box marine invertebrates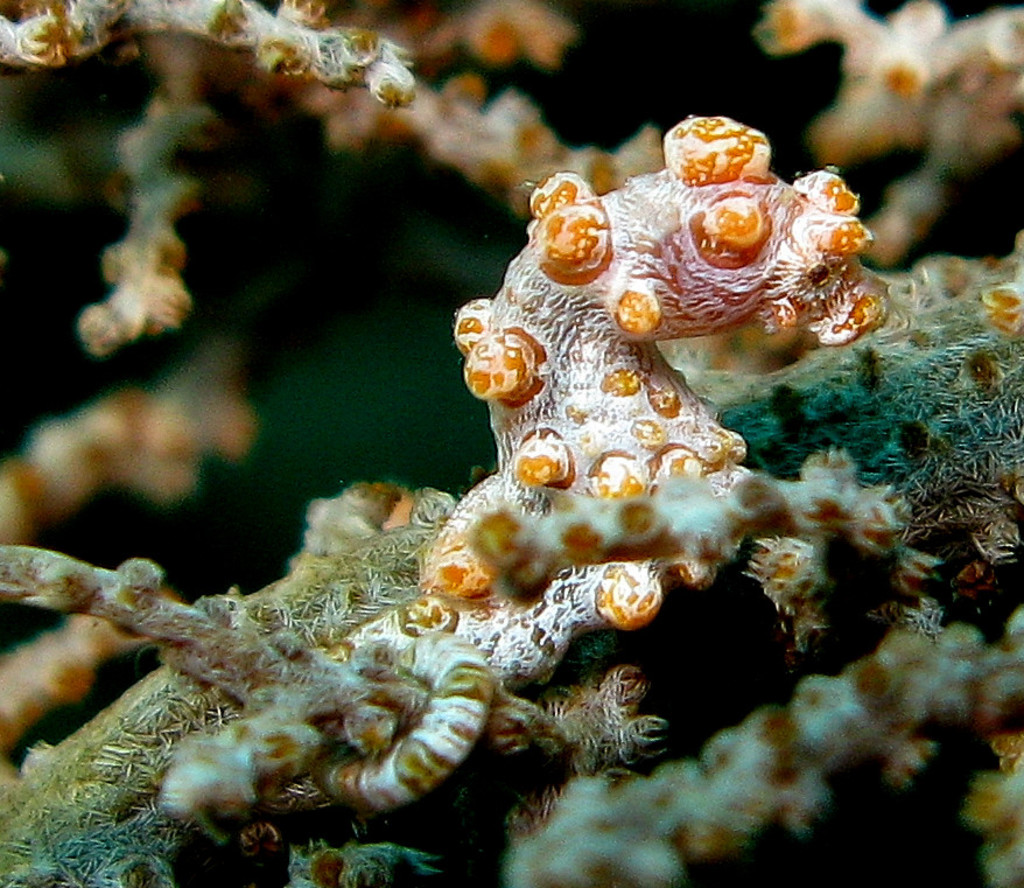
pyautogui.locateOnScreen(742, 0, 1023, 272)
